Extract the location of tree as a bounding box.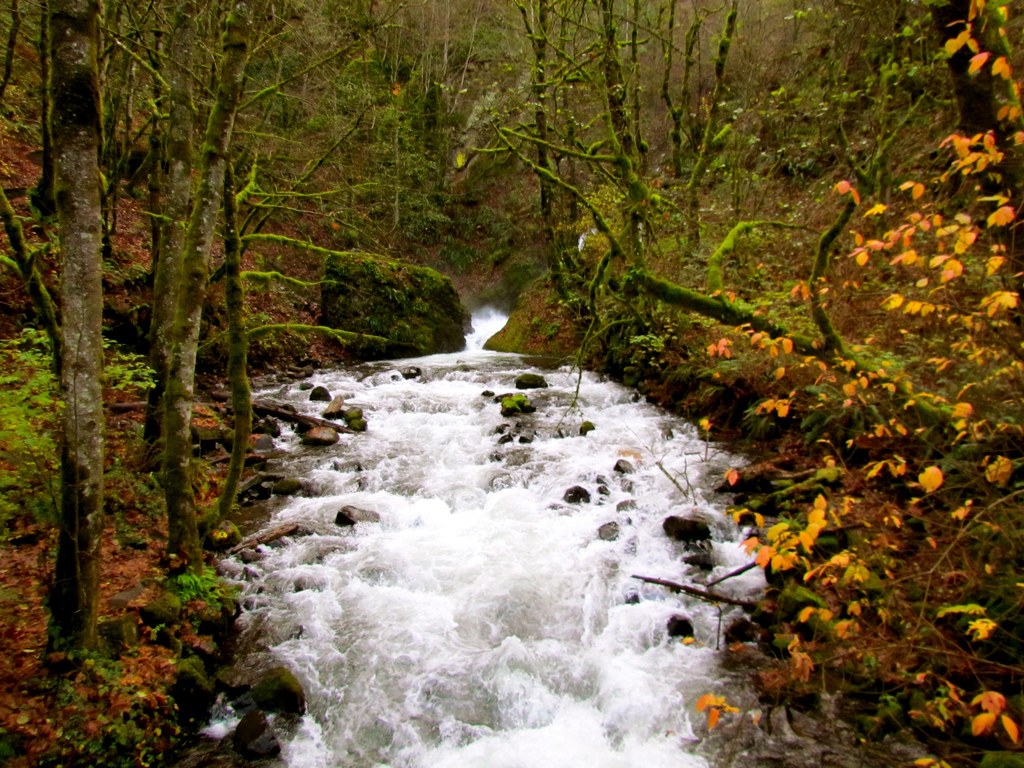
bbox=[144, 0, 253, 575].
